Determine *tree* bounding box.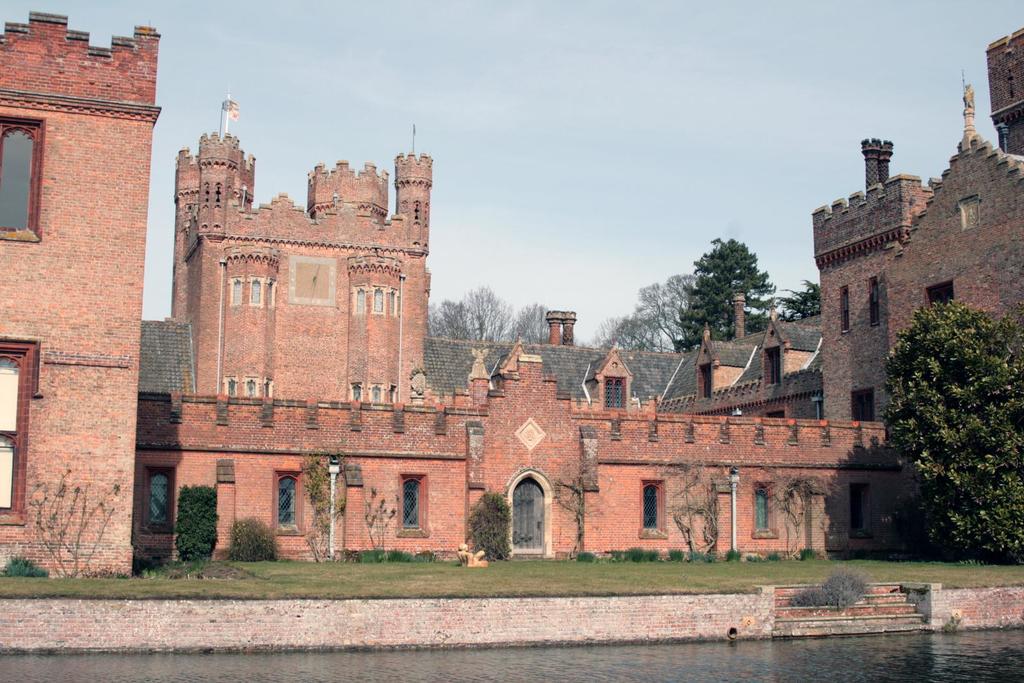
Determined: 575,312,661,351.
